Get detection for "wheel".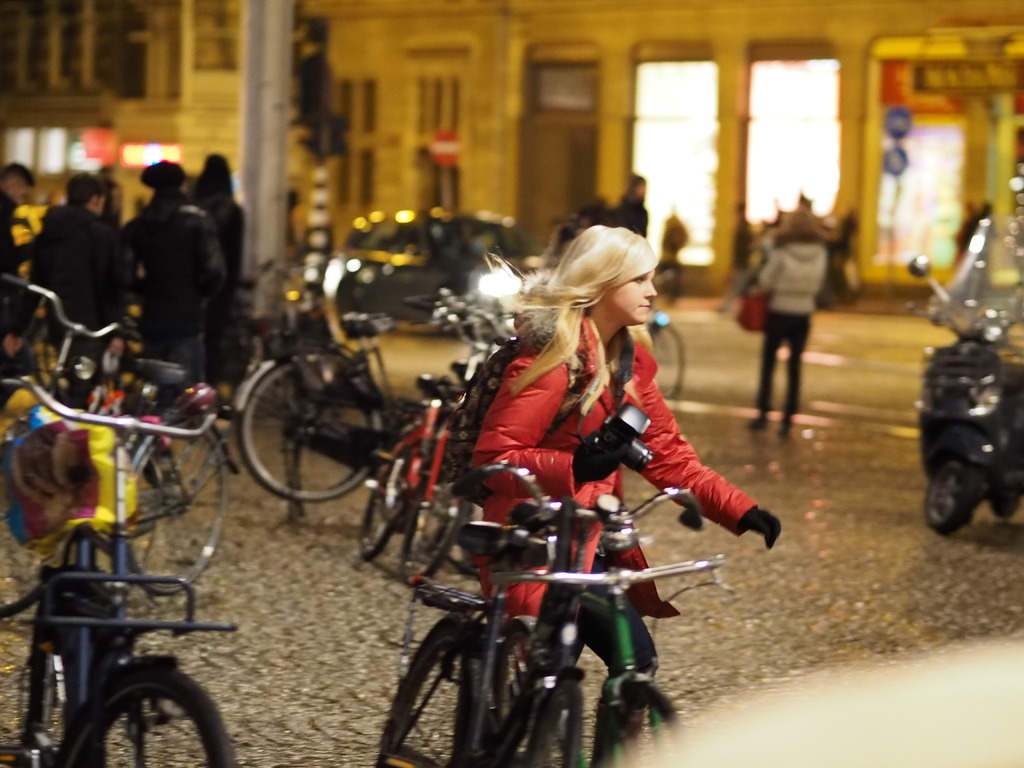
Detection: (233, 335, 384, 503).
